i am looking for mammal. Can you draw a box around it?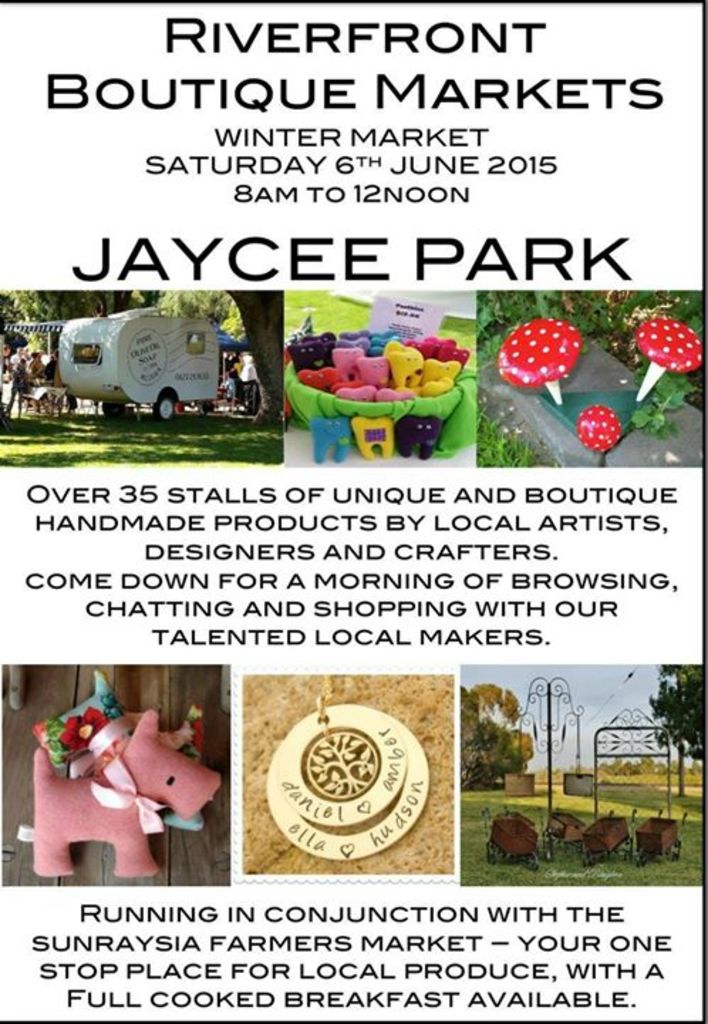
Sure, the bounding box is 4, 354, 28, 421.
